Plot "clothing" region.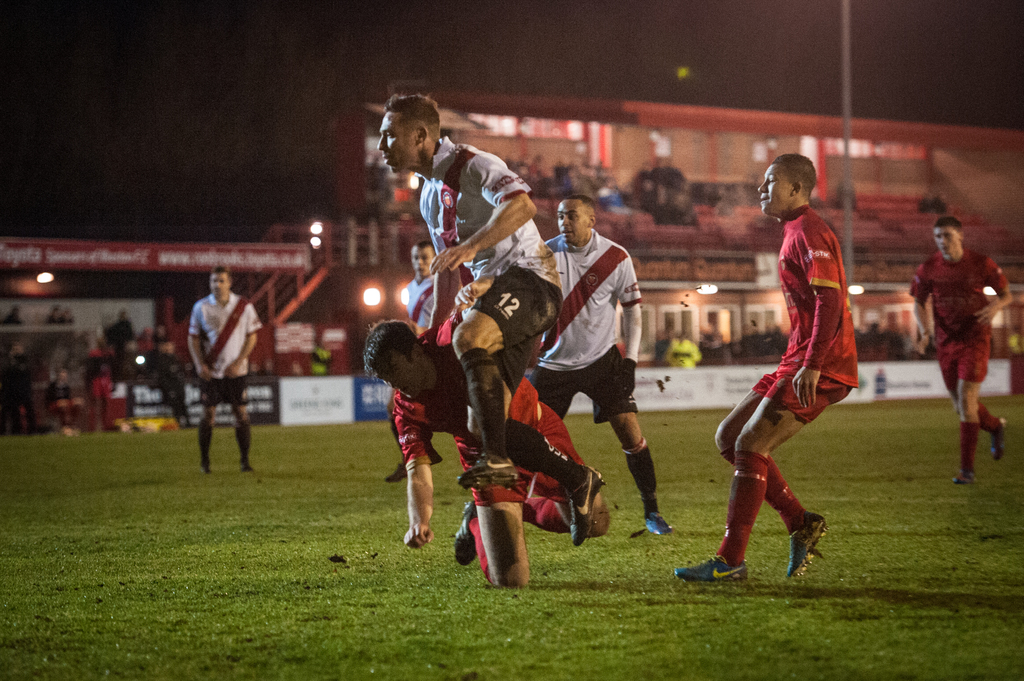
Plotted at x1=50 y1=374 x2=72 y2=424.
